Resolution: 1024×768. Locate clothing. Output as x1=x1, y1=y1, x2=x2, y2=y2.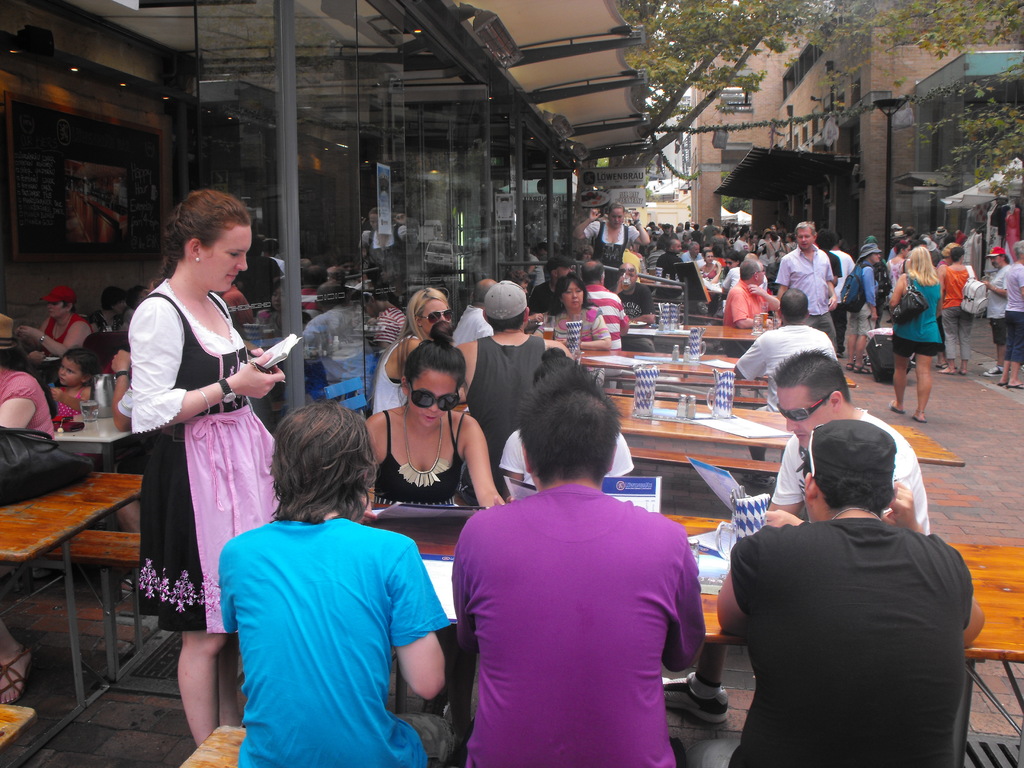
x1=282, y1=301, x2=398, y2=410.
